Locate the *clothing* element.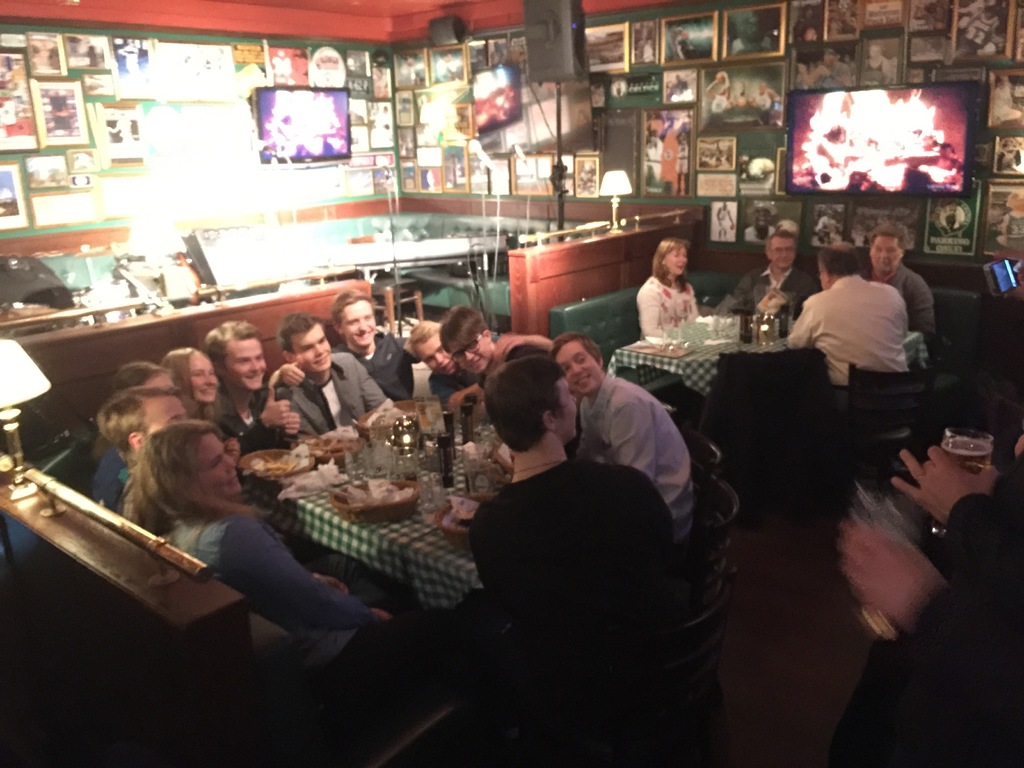
Element bbox: pyautogui.locateOnScreen(783, 273, 926, 383).
